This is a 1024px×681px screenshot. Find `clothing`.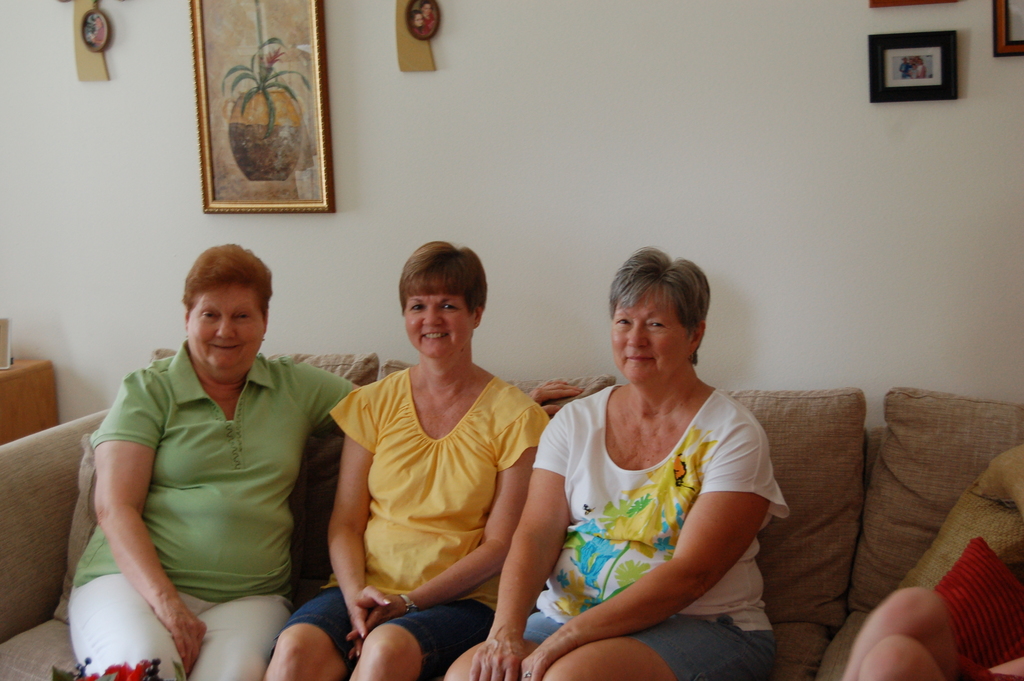
Bounding box: (x1=551, y1=380, x2=762, y2=649).
